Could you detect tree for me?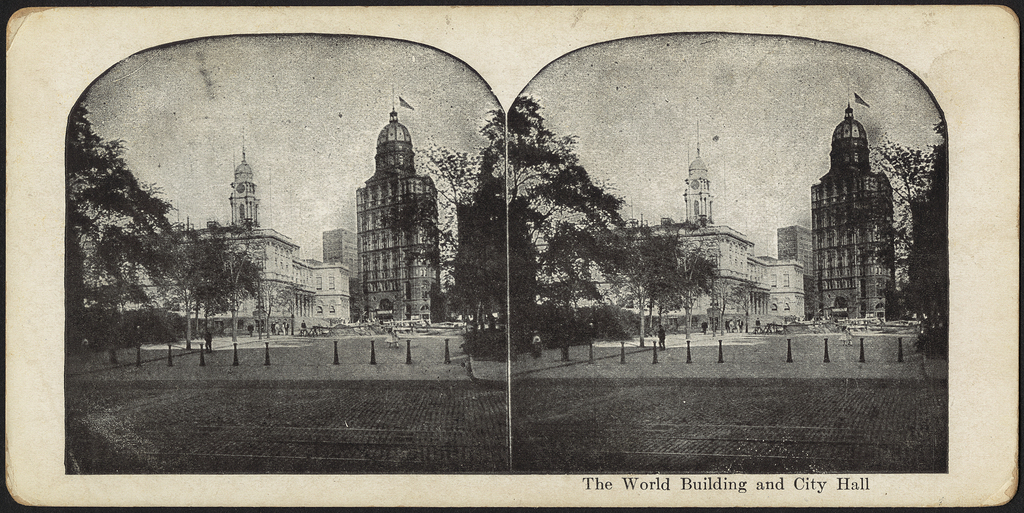
Detection result: 819 113 950 328.
